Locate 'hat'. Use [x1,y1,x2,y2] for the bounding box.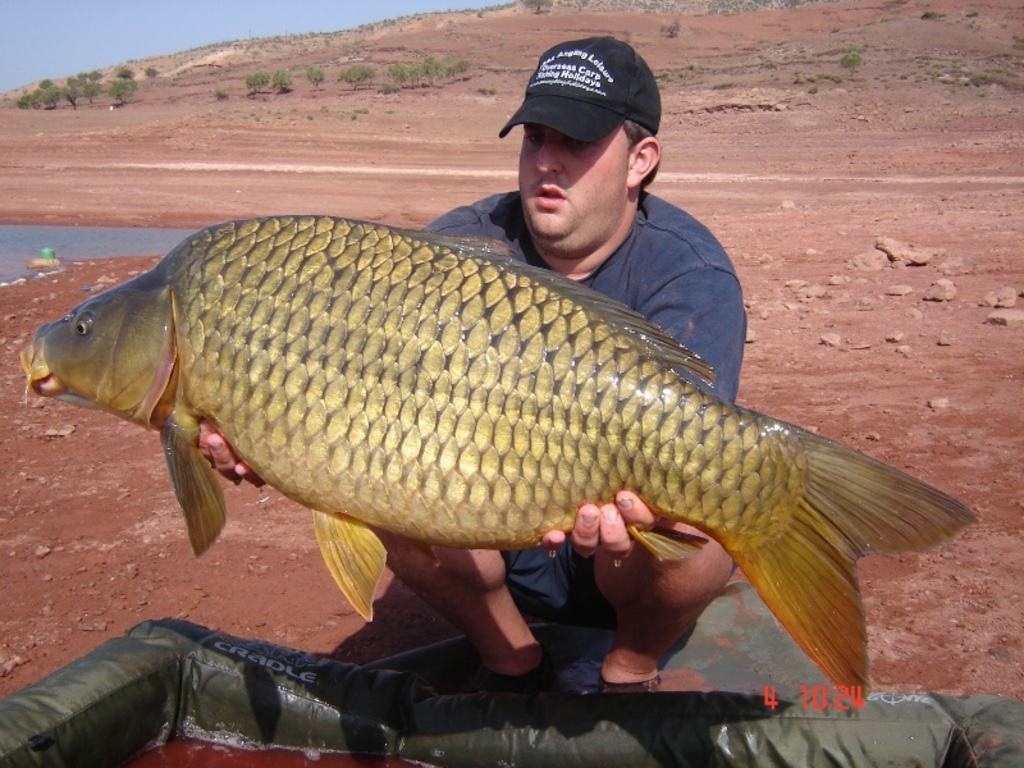
[500,33,659,143].
